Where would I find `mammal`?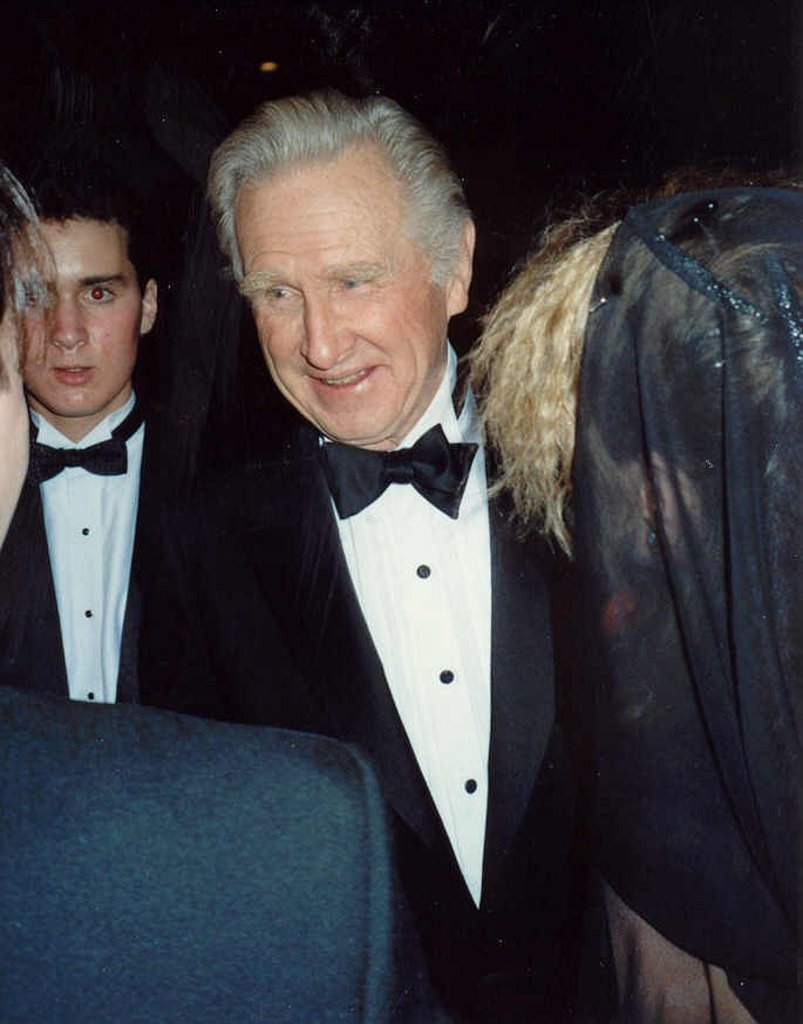
At 0/178/284/726.
